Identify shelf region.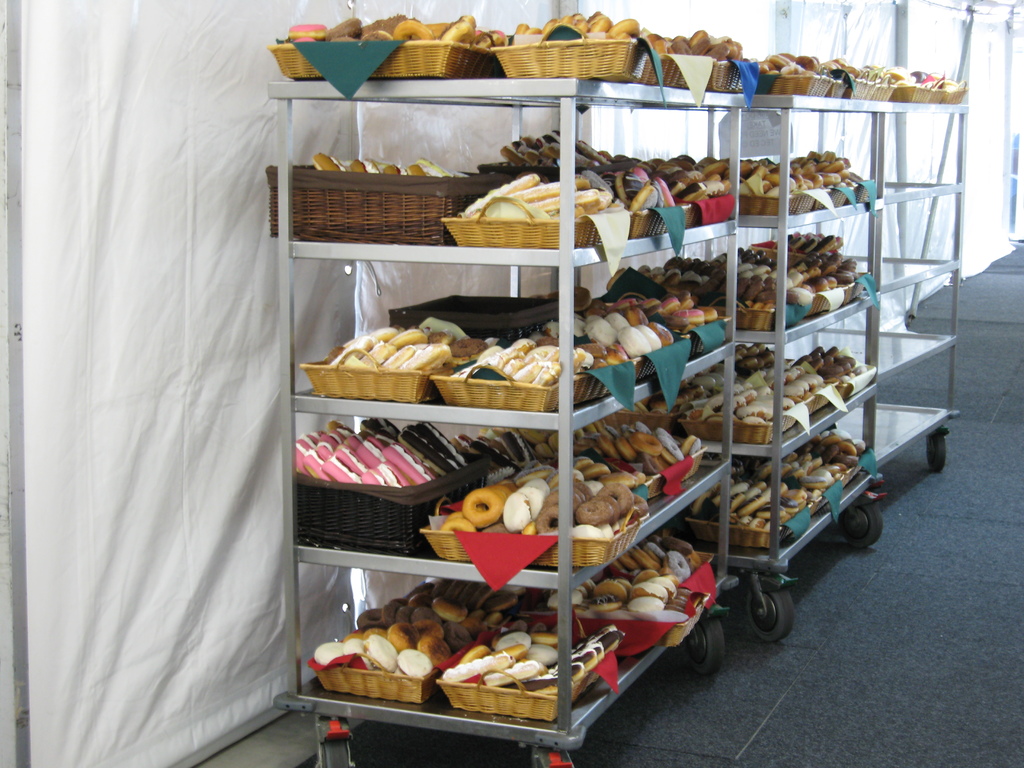
Region: [left=680, top=104, right=888, bottom=575].
